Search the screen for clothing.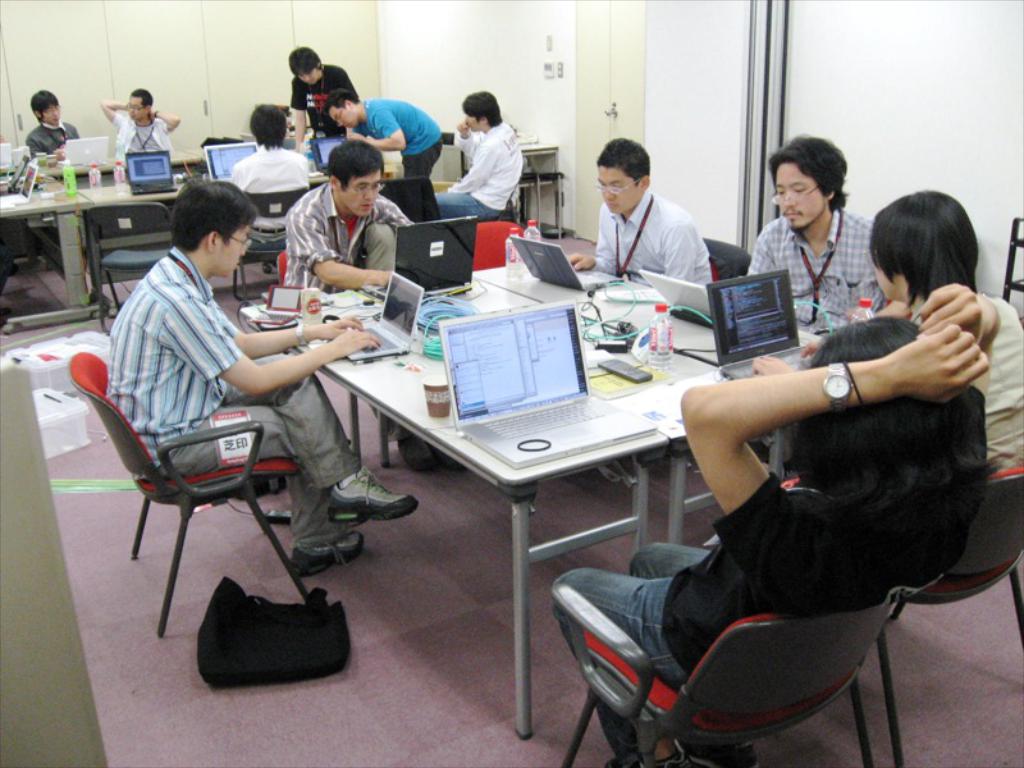
Found at 362/99/435/215.
